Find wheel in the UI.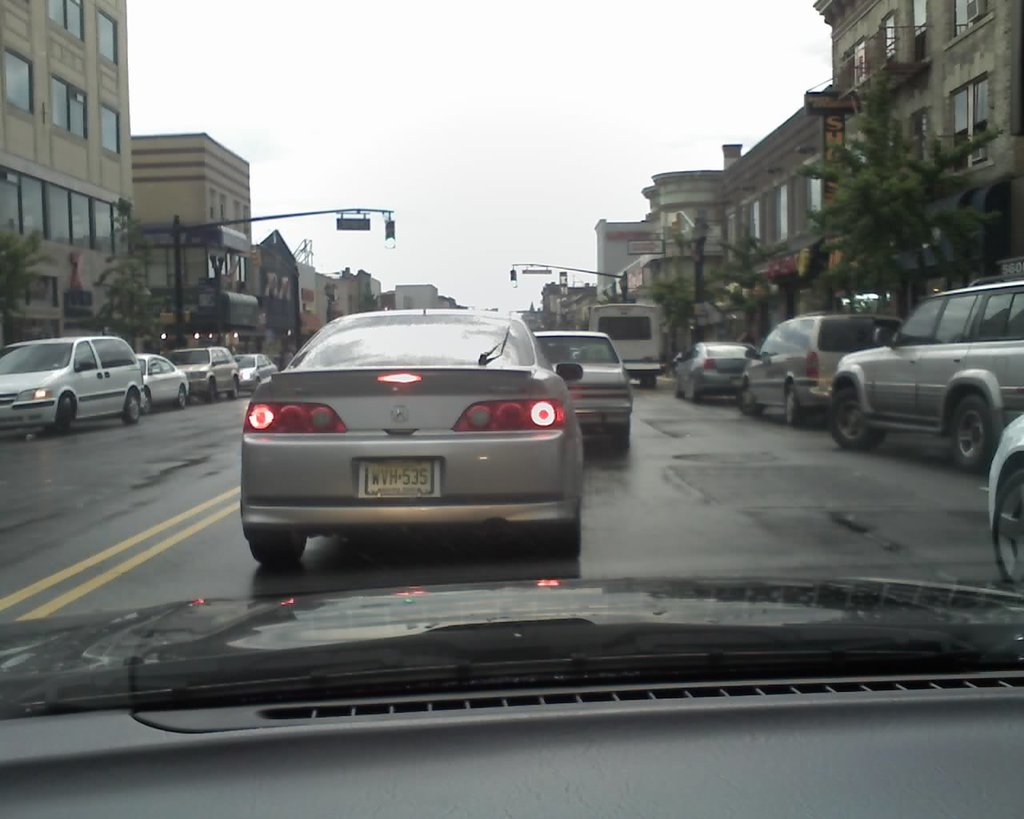
UI element at [x1=543, y1=515, x2=581, y2=557].
